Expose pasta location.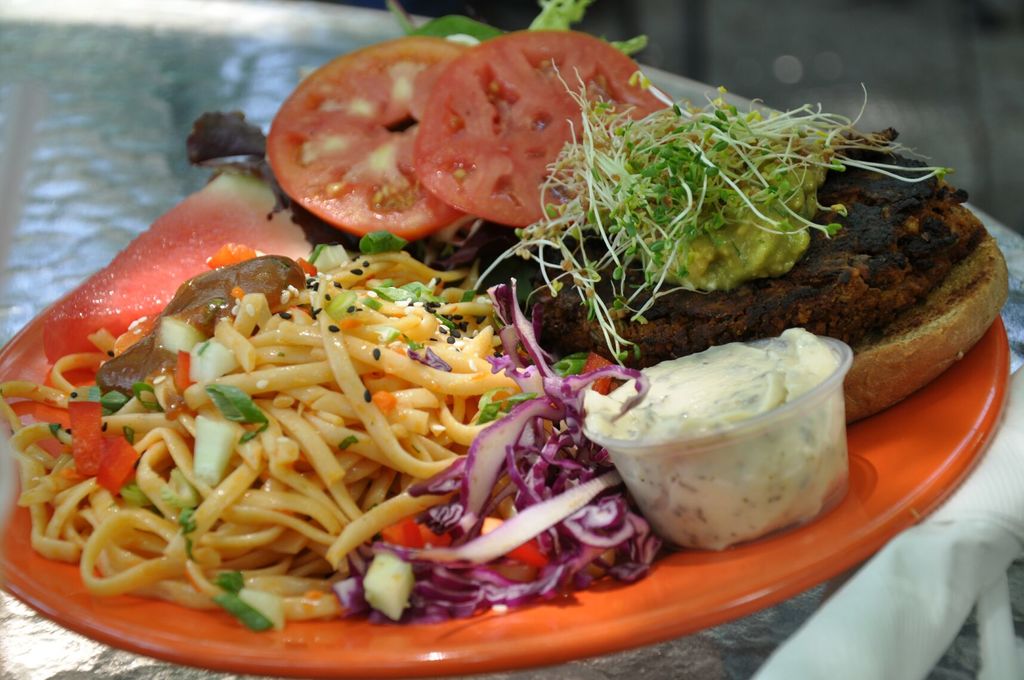
Exposed at <box>0,251,523,629</box>.
